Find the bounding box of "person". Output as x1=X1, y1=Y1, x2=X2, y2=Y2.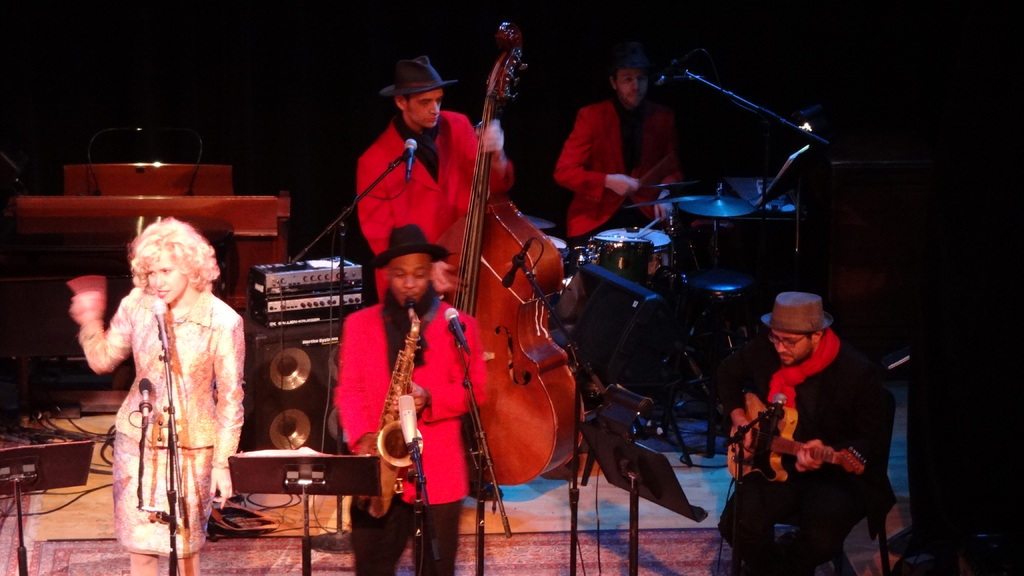
x1=330, y1=221, x2=484, y2=575.
